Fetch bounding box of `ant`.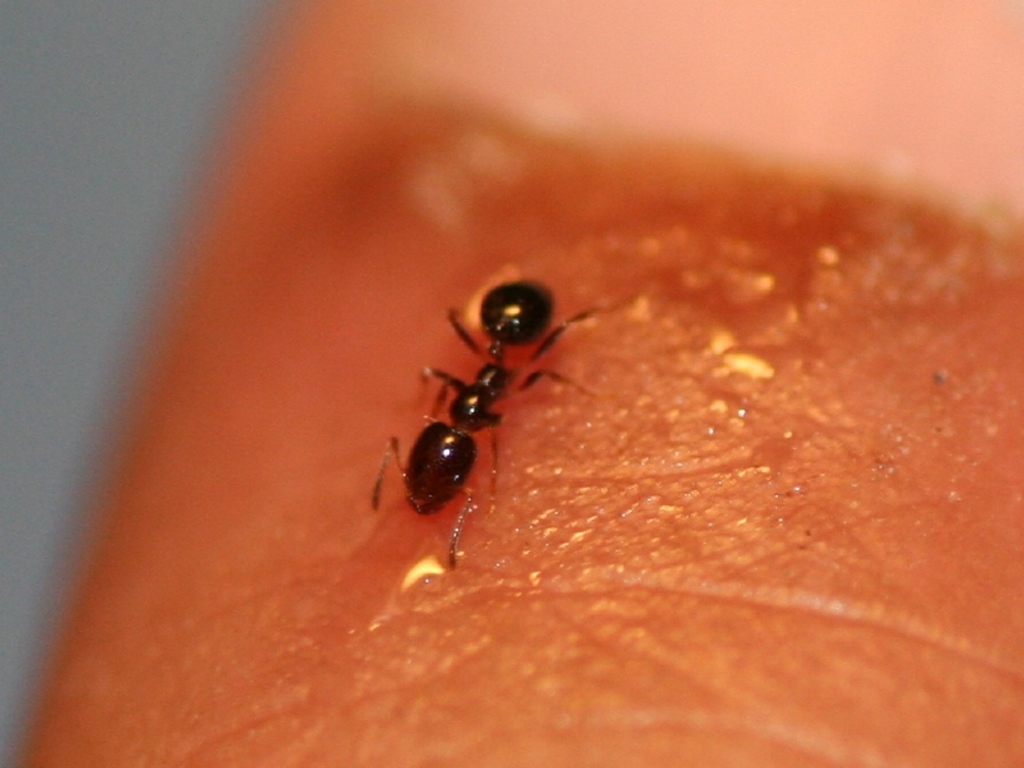
Bbox: region(358, 261, 625, 590).
